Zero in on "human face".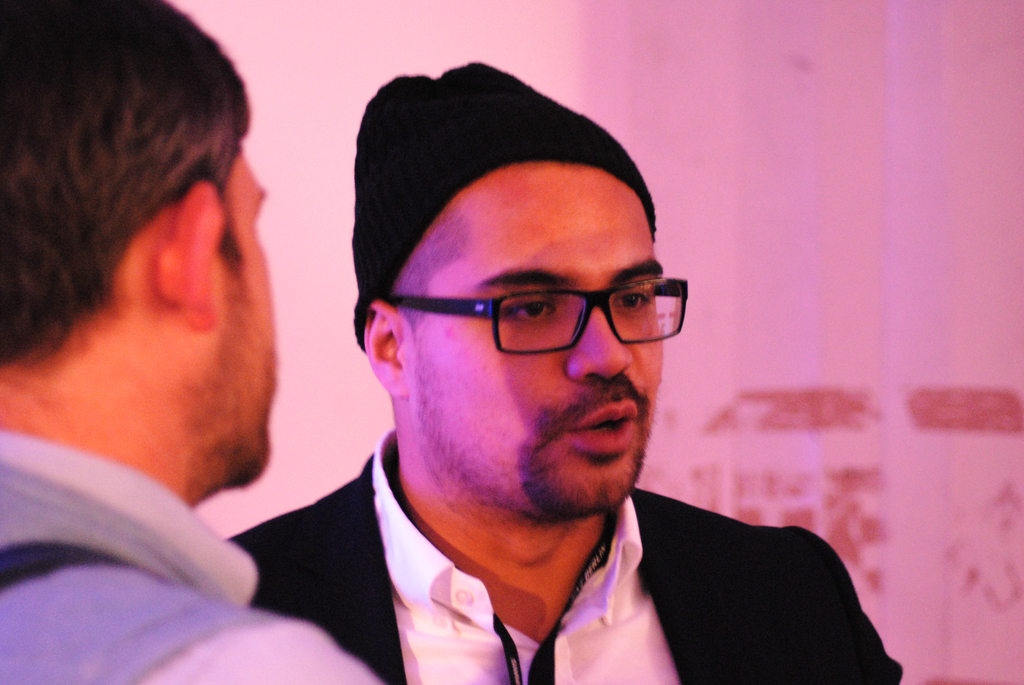
Zeroed in: bbox(408, 166, 662, 523).
